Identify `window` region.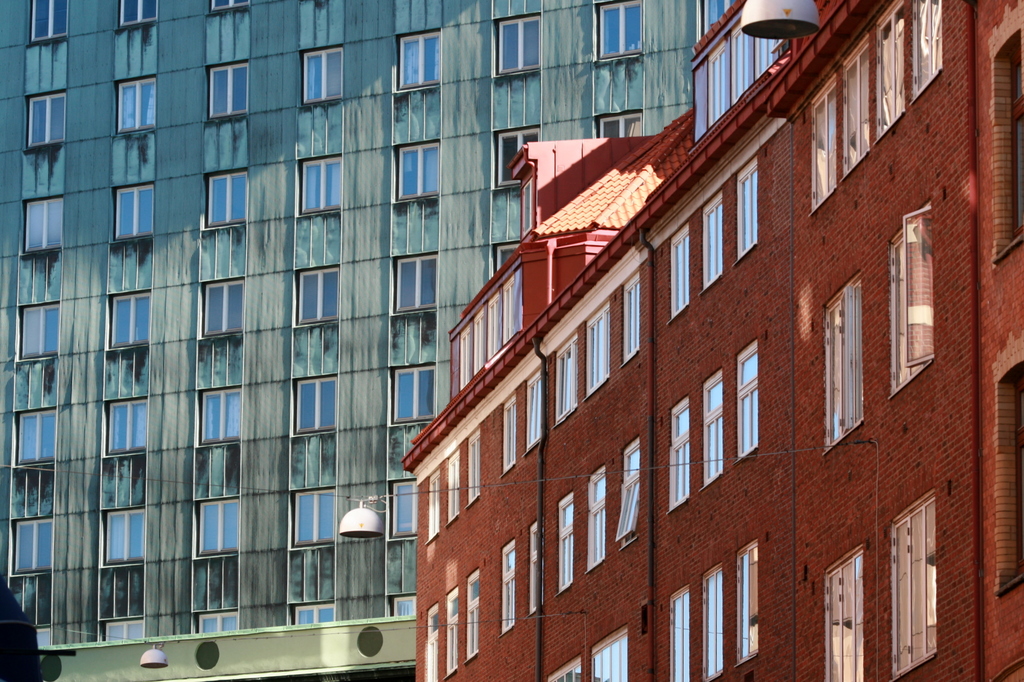
Region: left=400, top=139, right=439, bottom=200.
